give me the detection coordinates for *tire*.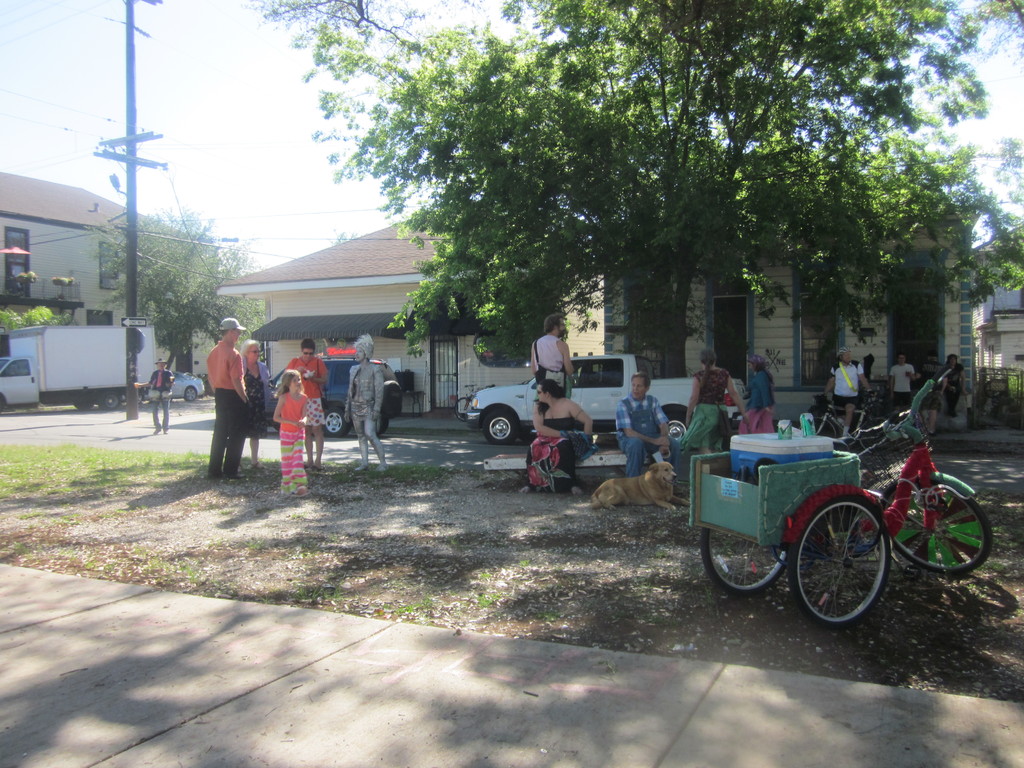
<region>666, 413, 689, 441</region>.
